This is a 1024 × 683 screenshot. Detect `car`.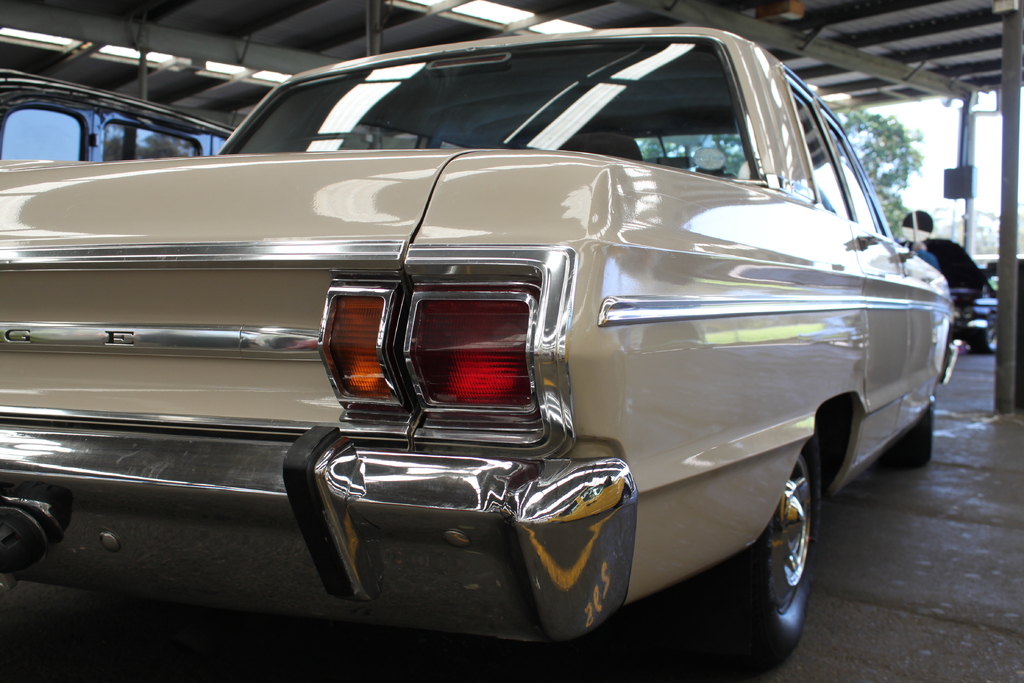
(left=0, top=25, right=982, bottom=673).
